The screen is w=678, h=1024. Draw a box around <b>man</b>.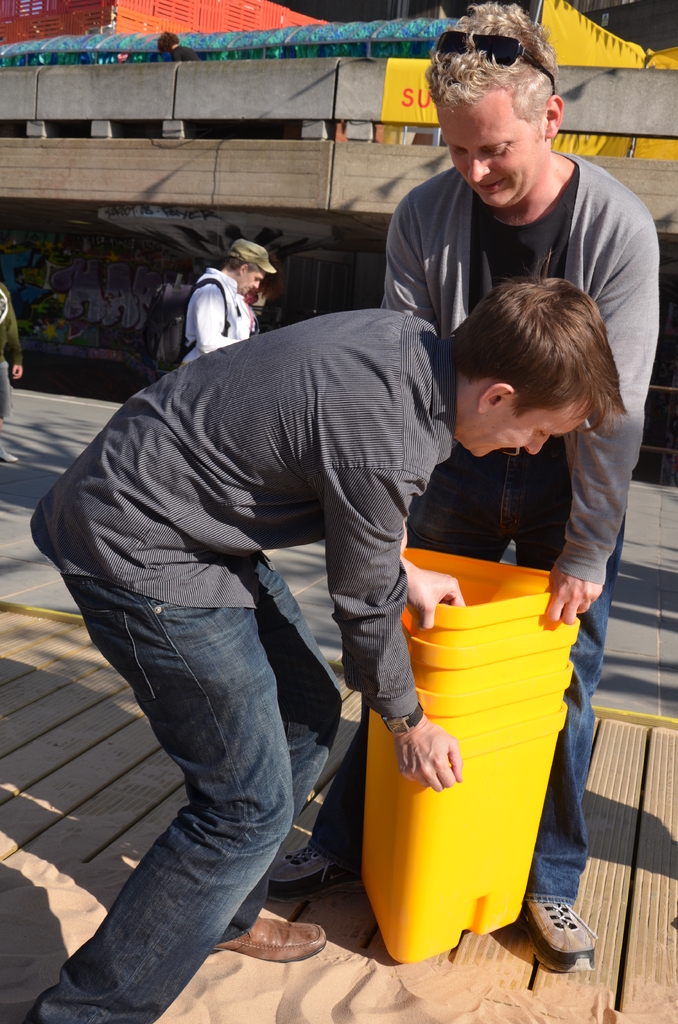
detection(28, 271, 624, 1023).
